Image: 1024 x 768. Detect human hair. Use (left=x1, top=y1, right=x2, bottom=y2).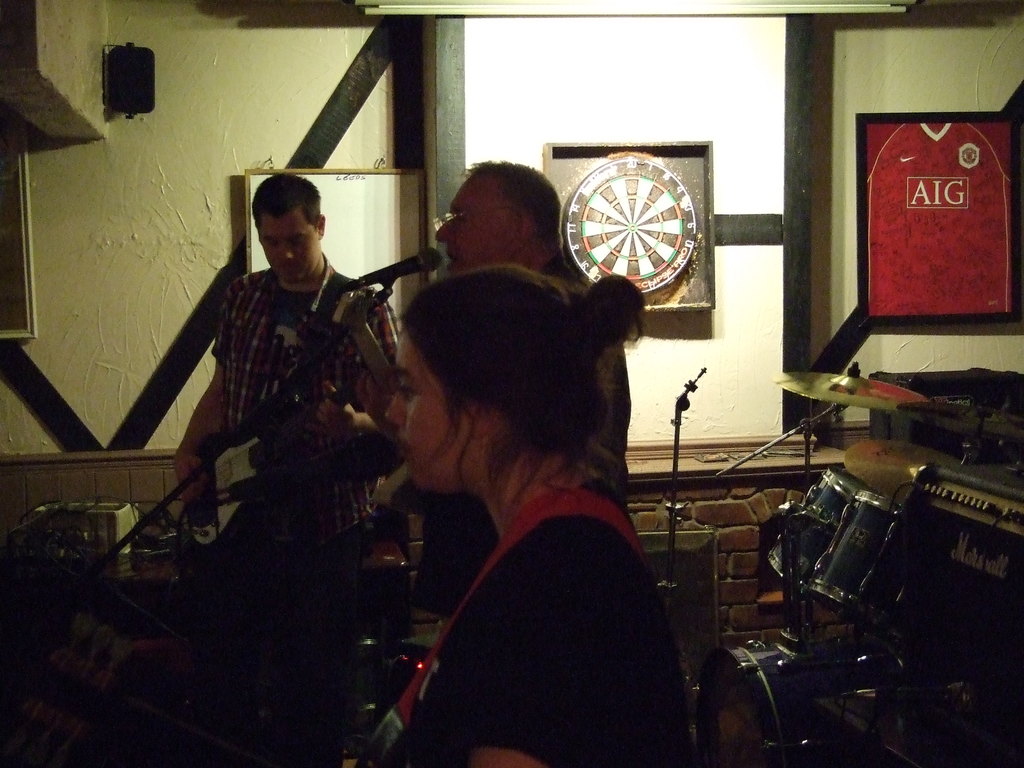
(left=467, top=157, right=563, bottom=254).
